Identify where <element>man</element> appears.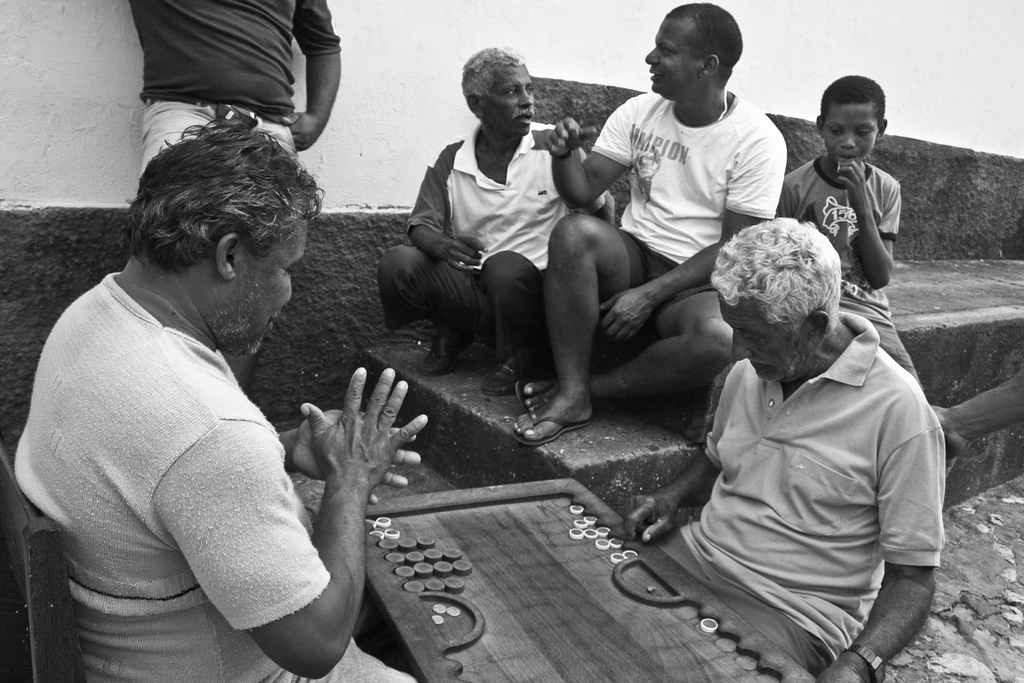
Appears at [left=375, top=42, right=615, bottom=396].
